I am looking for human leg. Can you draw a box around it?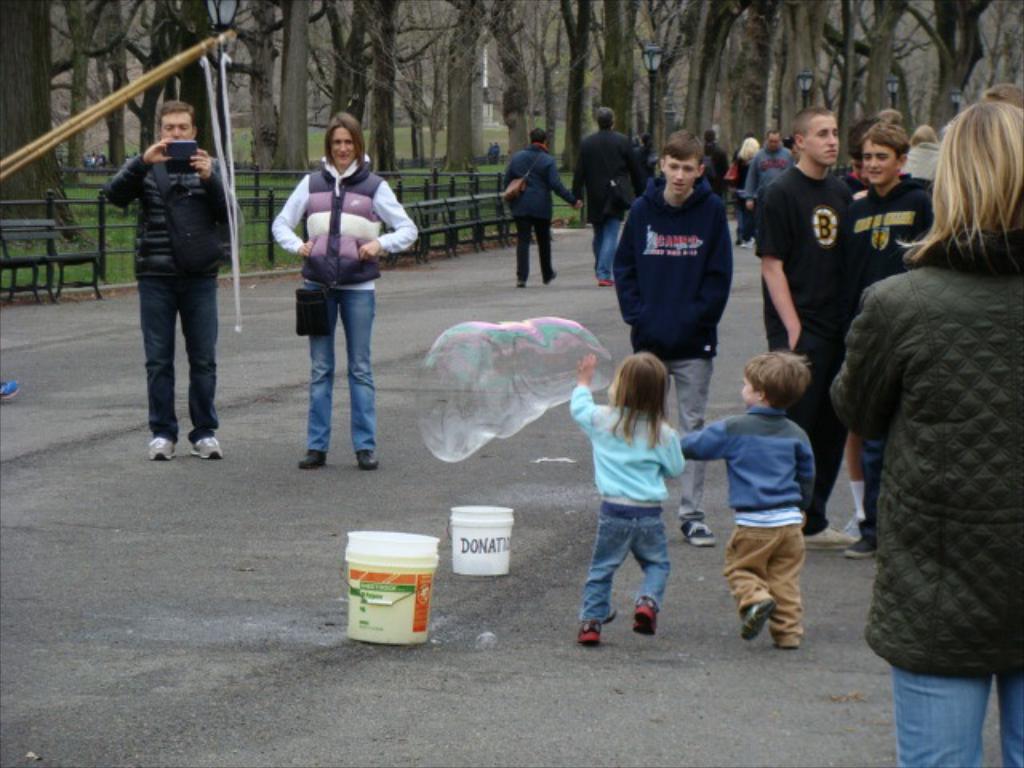
Sure, the bounding box is detection(576, 506, 635, 643).
